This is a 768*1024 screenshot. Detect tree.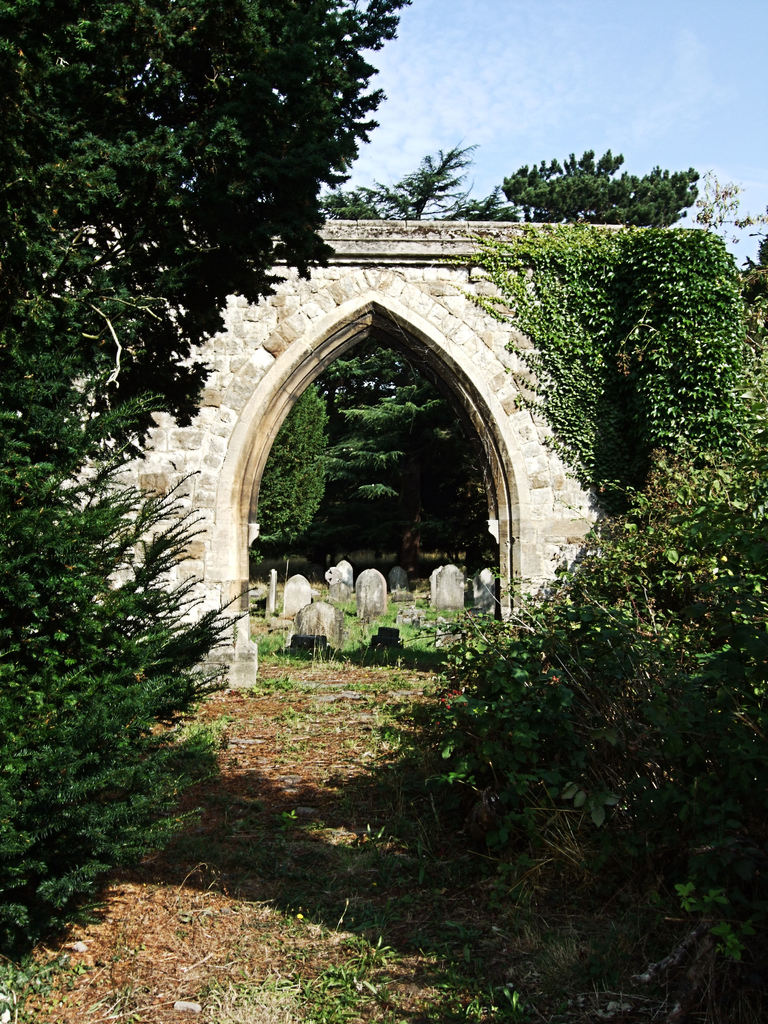
select_region(0, 0, 418, 976).
